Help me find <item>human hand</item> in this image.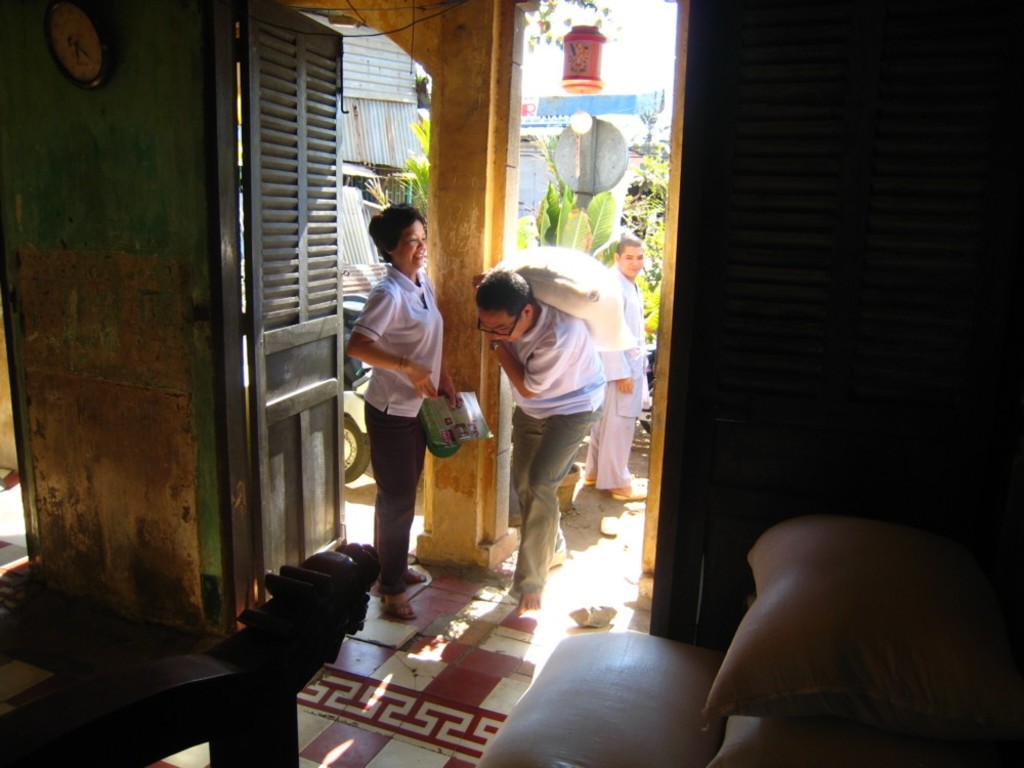
Found it: bbox(437, 371, 459, 414).
